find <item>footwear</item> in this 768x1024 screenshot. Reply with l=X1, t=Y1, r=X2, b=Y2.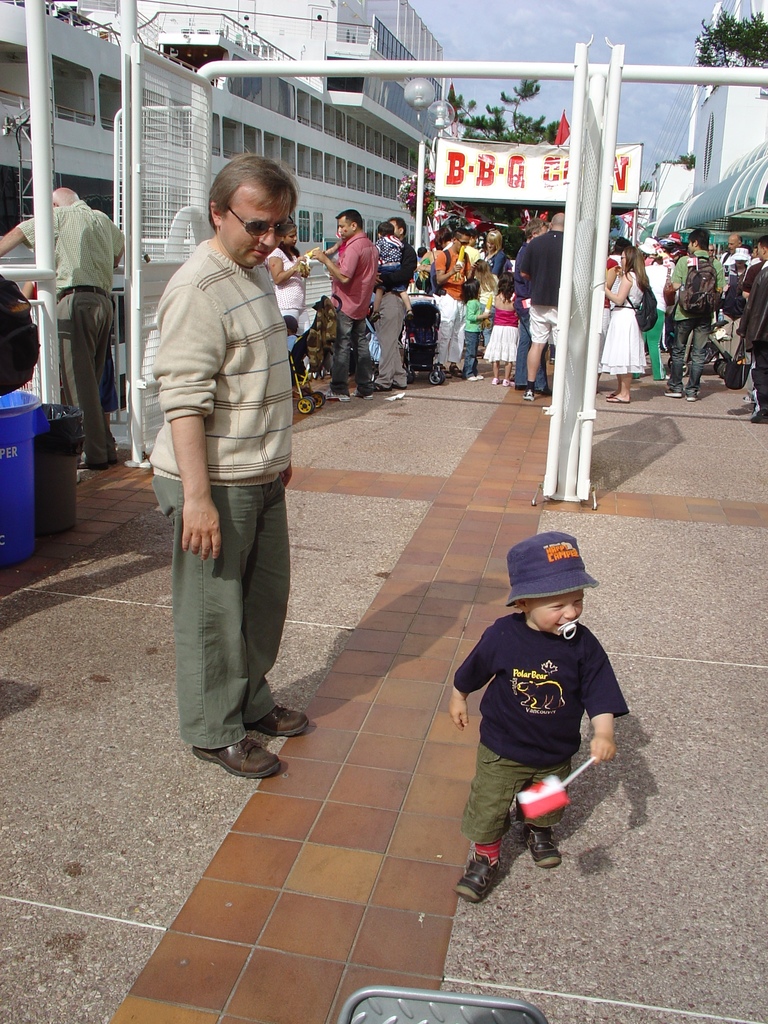
l=684, t=394, r=698, b=404.
